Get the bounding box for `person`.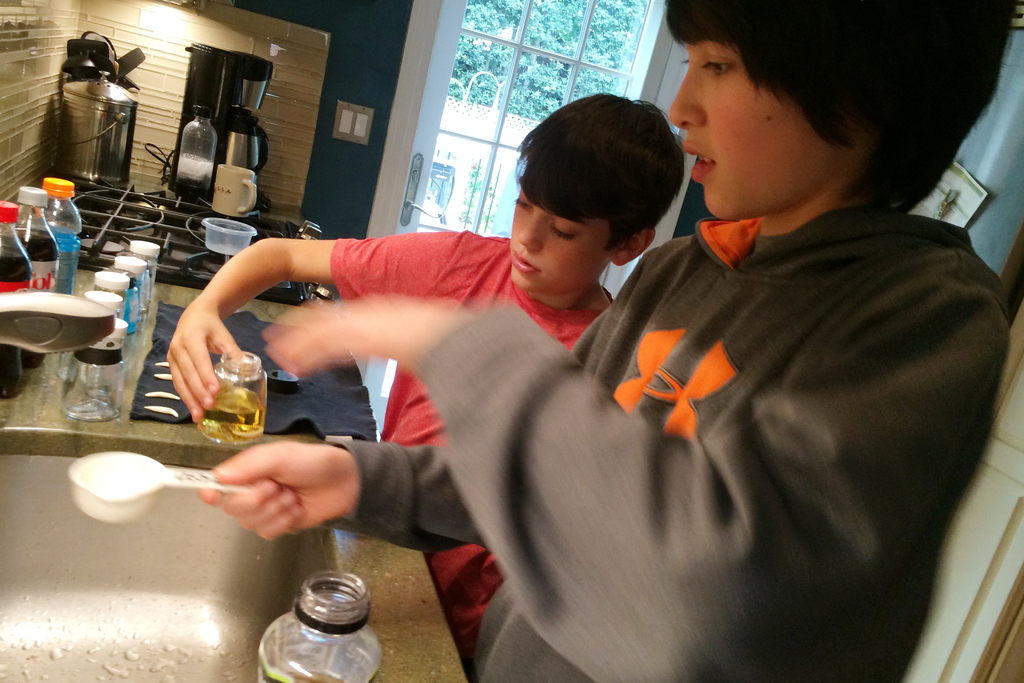
{"x1": 161, "y1": 86, "x2": 689, "y2": 679}.
